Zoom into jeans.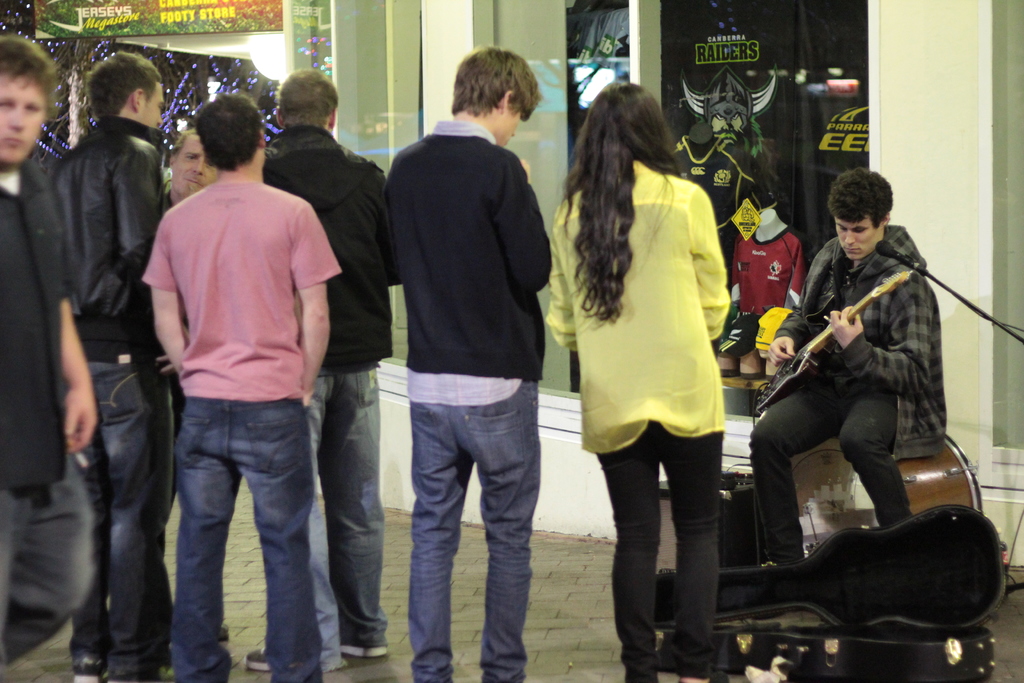
Zoom target: x1=0, y1=443, x2=101, y2=660.
